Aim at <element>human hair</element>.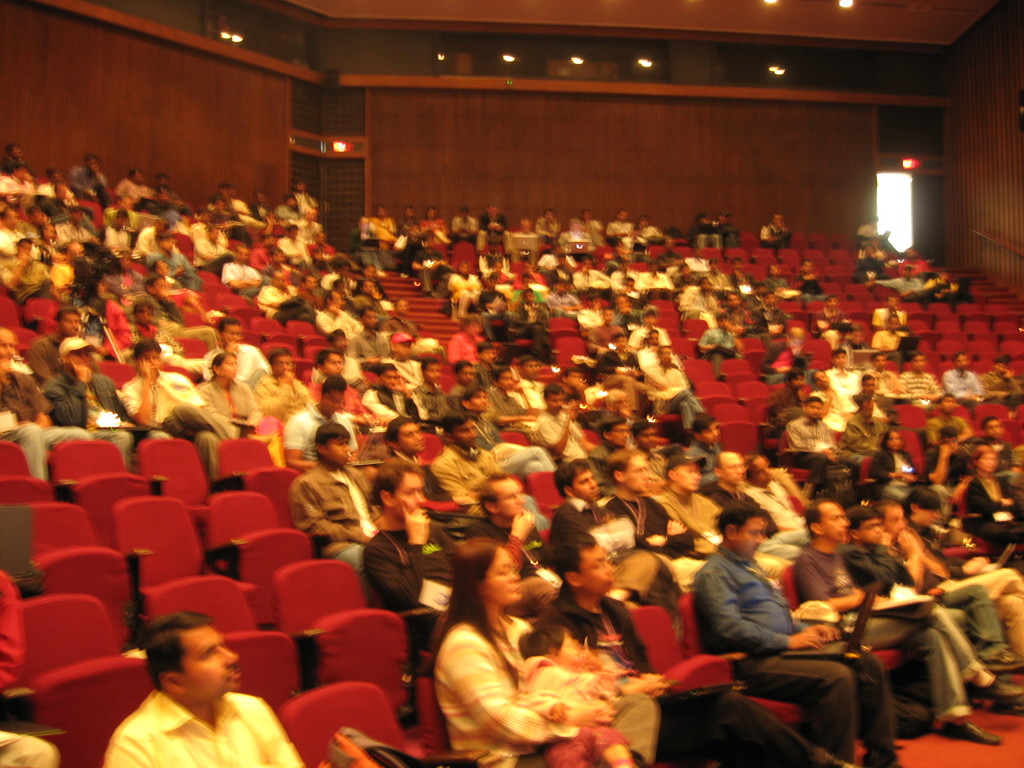
Aimed at [717,507,770,534].
